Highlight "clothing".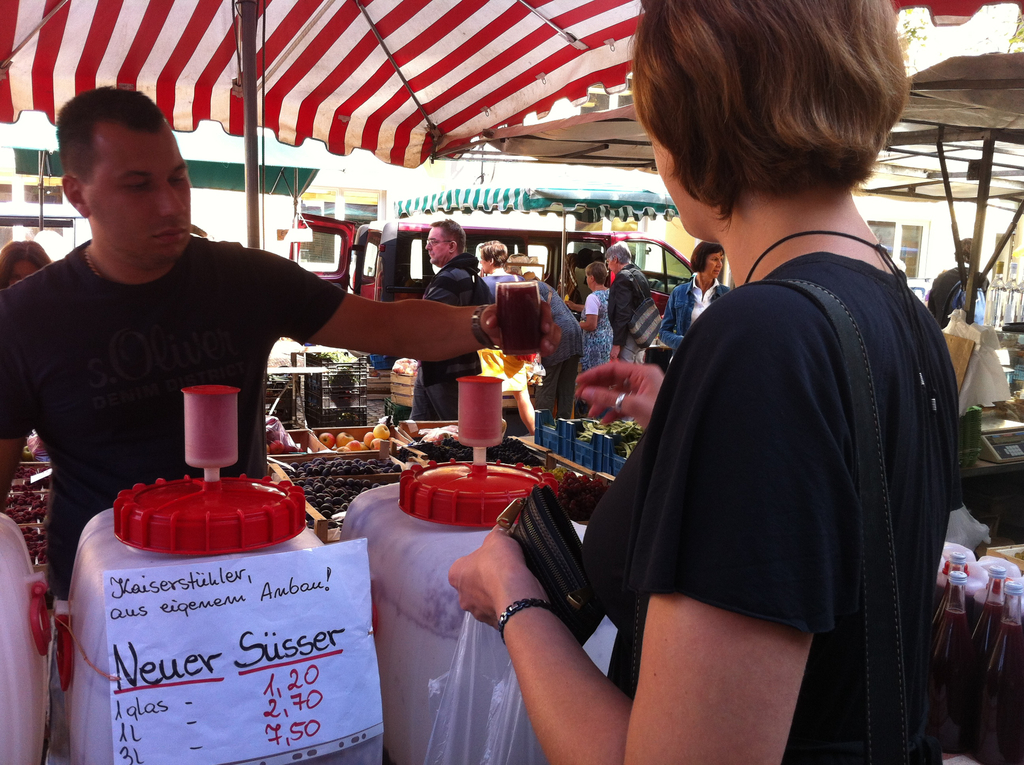
Highlighted region: <bbox>0, 239, 350, 693</bbox>.
